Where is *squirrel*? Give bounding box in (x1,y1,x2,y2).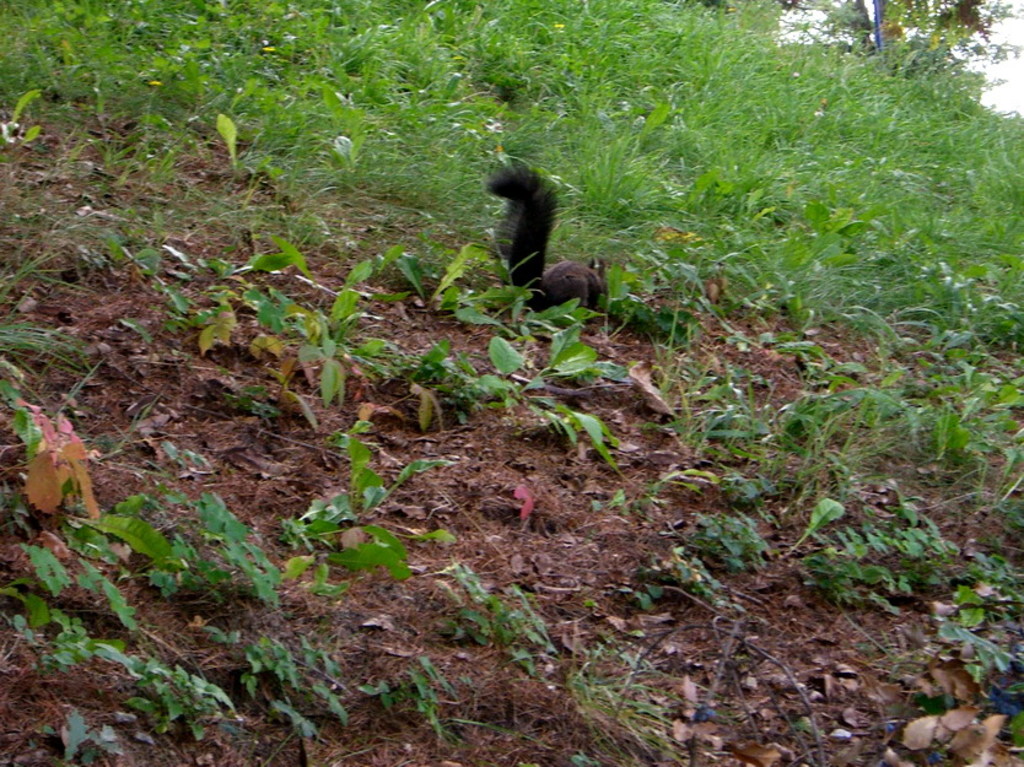
(486,160,615,320).
